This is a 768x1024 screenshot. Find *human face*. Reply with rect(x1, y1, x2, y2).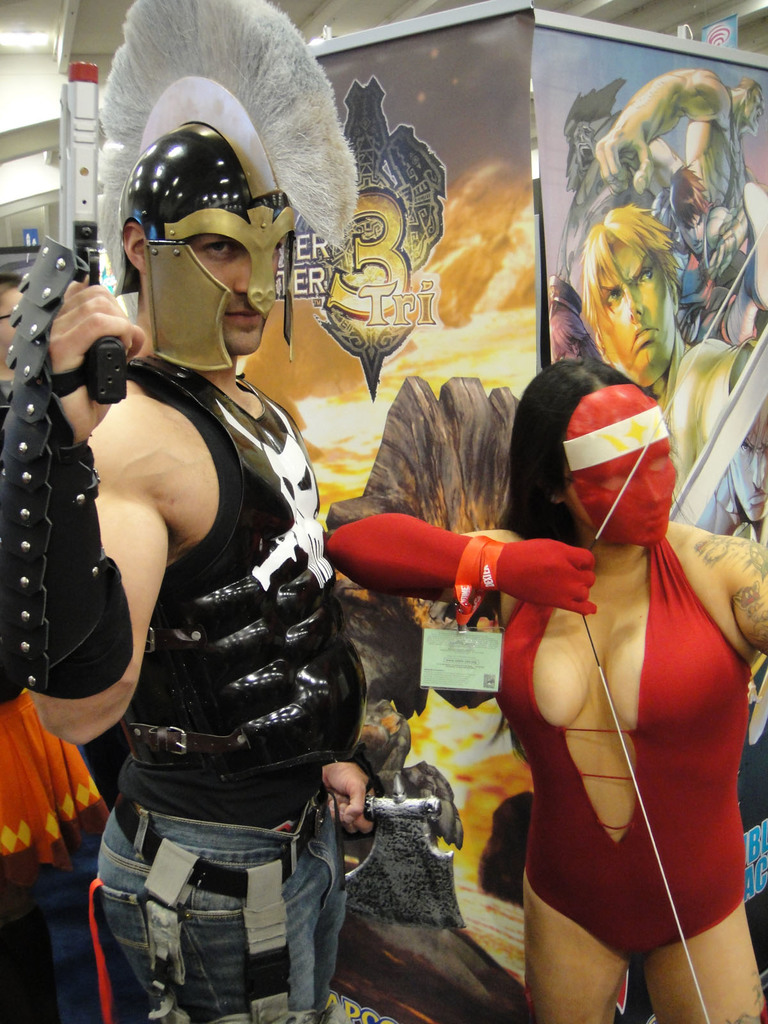
rect(604, 239, 678, 384).
